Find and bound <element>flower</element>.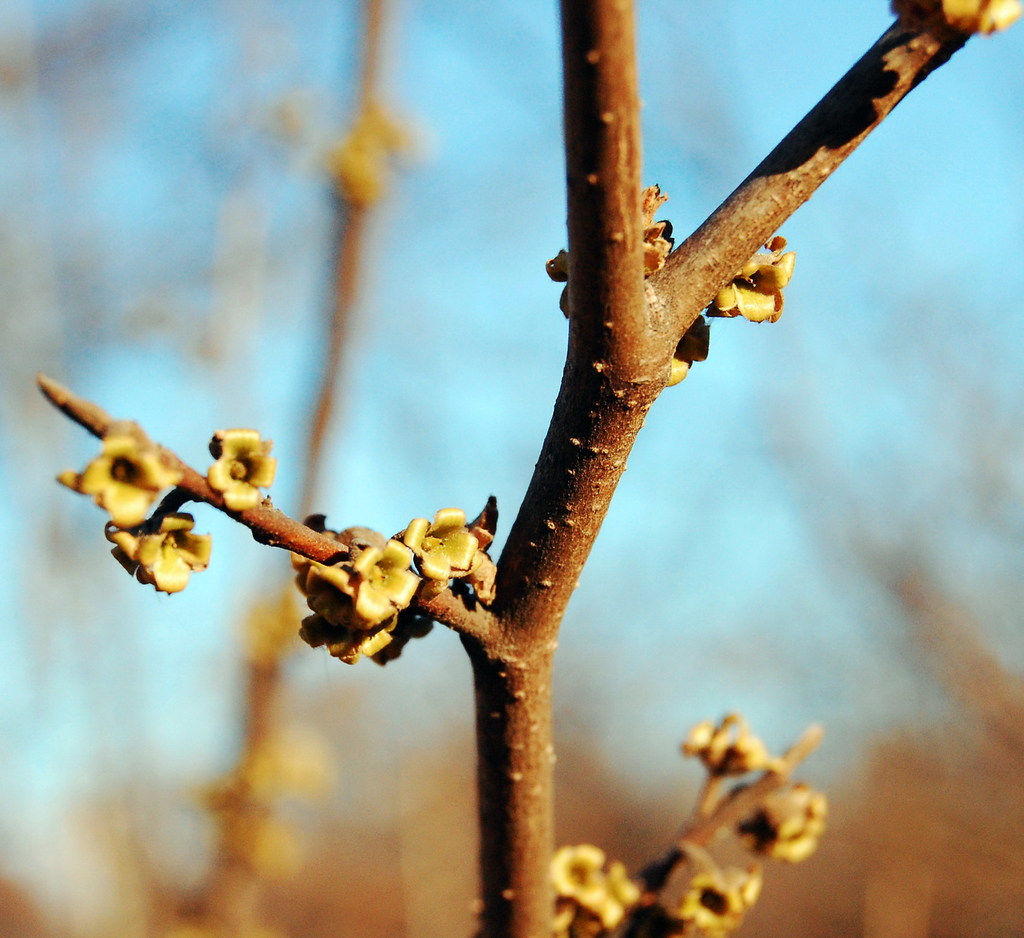
Bound: crop(109, 501, 211, 590).
